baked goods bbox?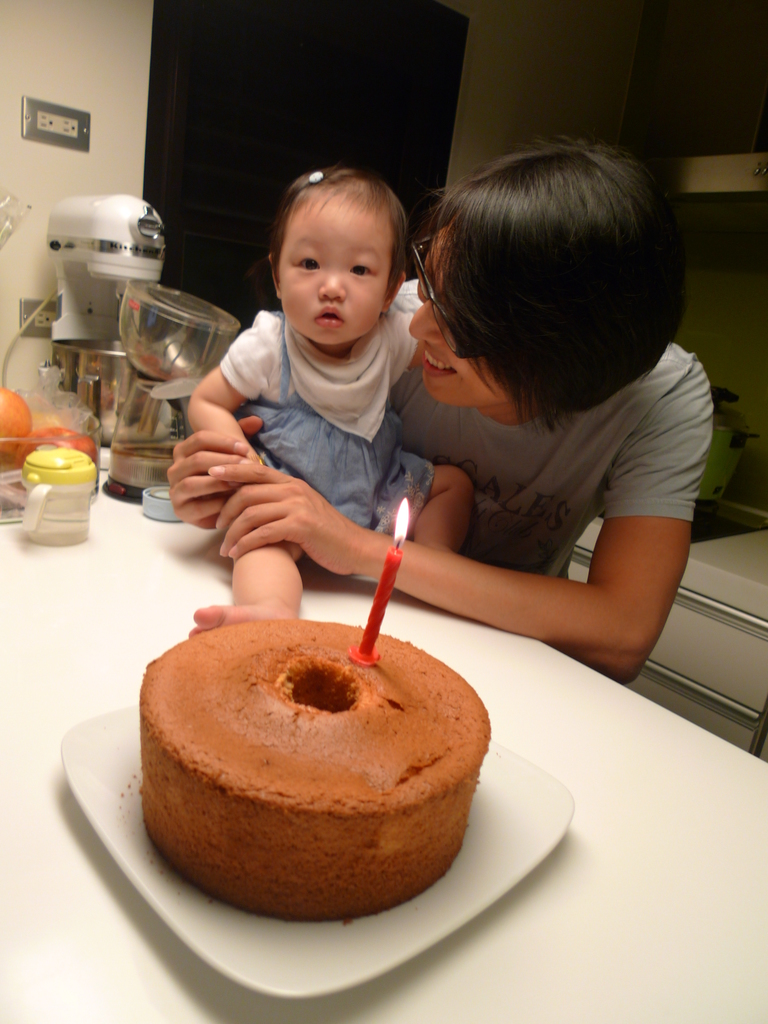
detection(134, 612, 492, 918)
